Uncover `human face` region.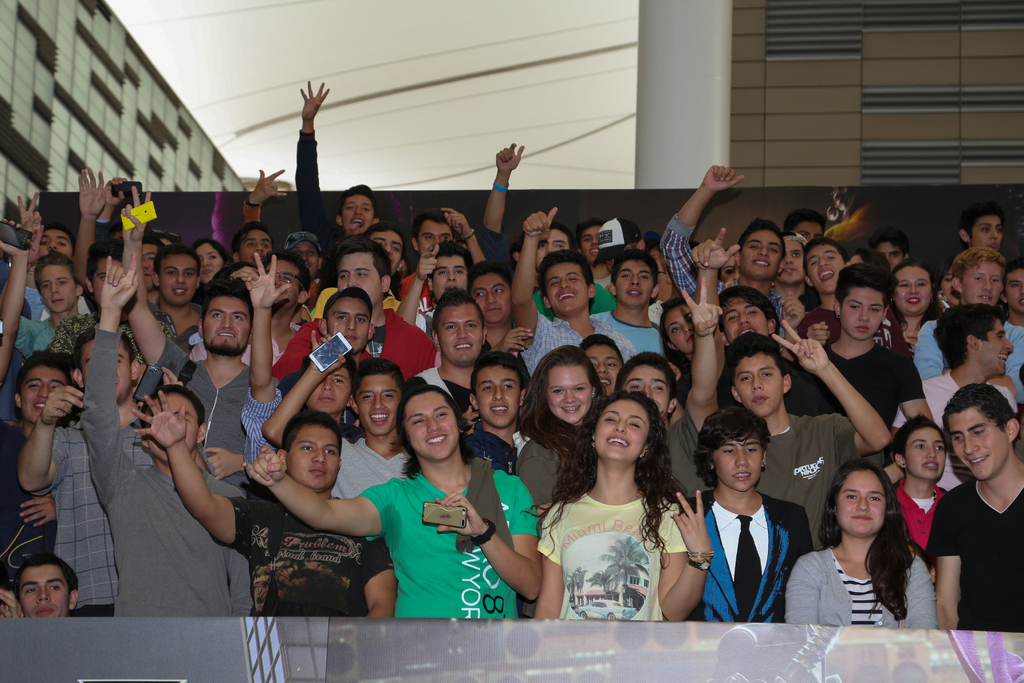
Uncovered: (x1=892, y1=267, x2=929, y2=313).
